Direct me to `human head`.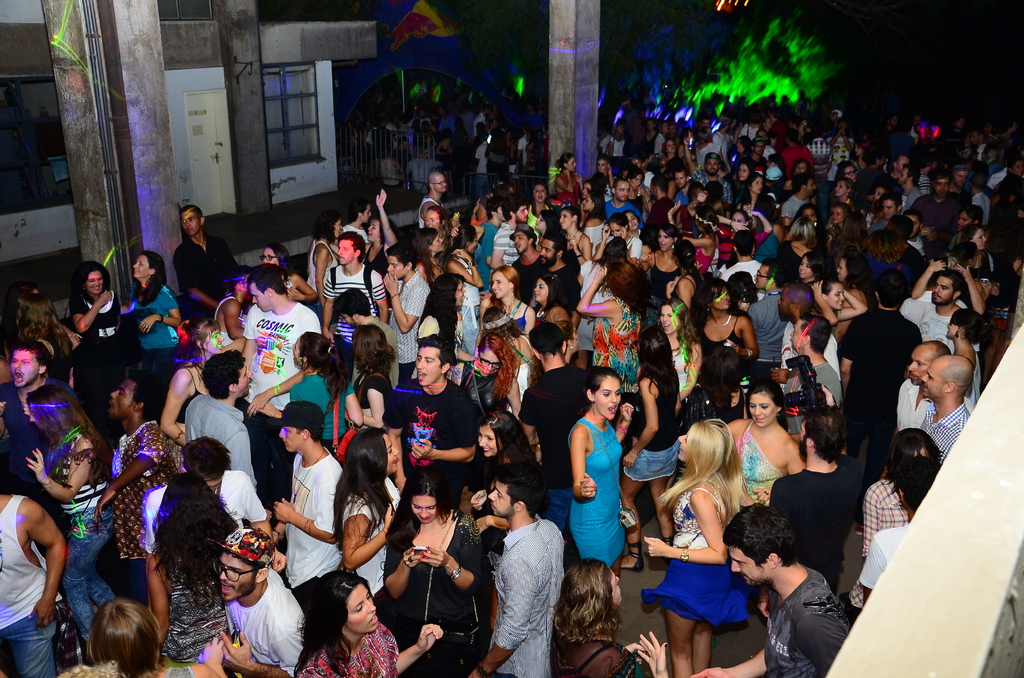
Direction: (951,164,970,189).
